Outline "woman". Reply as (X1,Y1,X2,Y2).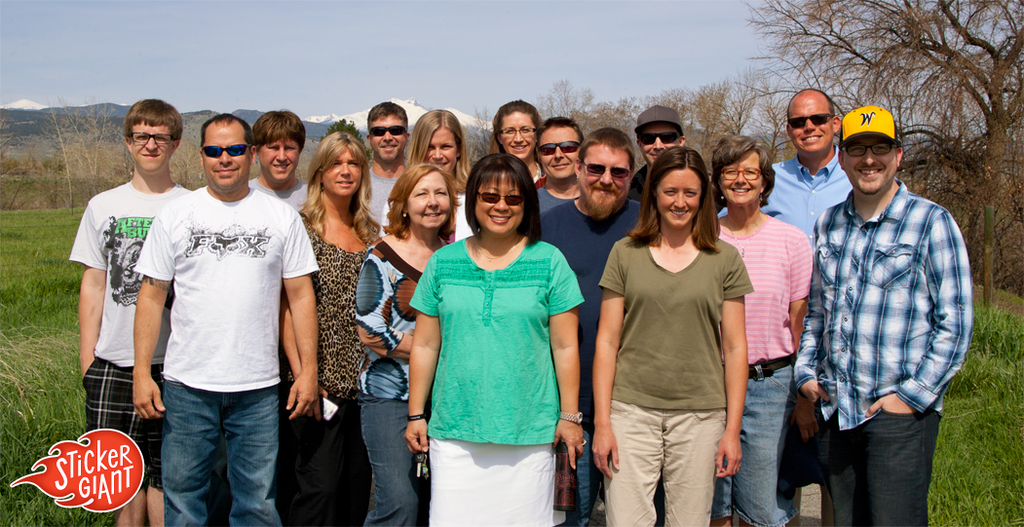
(708,132,812,526).
